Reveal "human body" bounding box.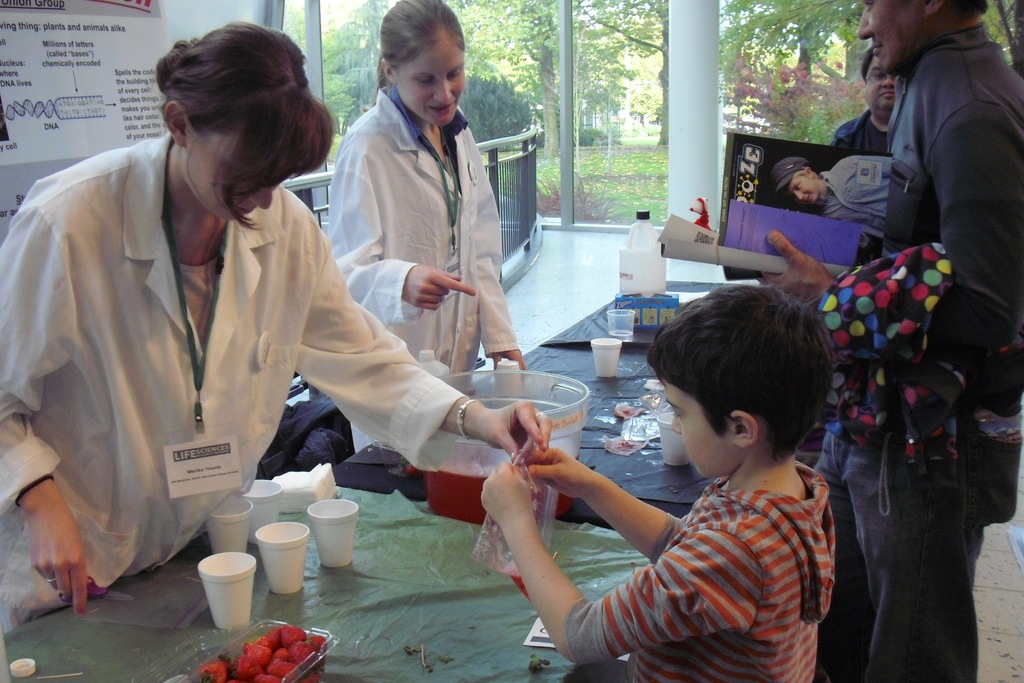
Revealed: [x1=498, y1=315, x2=858, y2=673].
